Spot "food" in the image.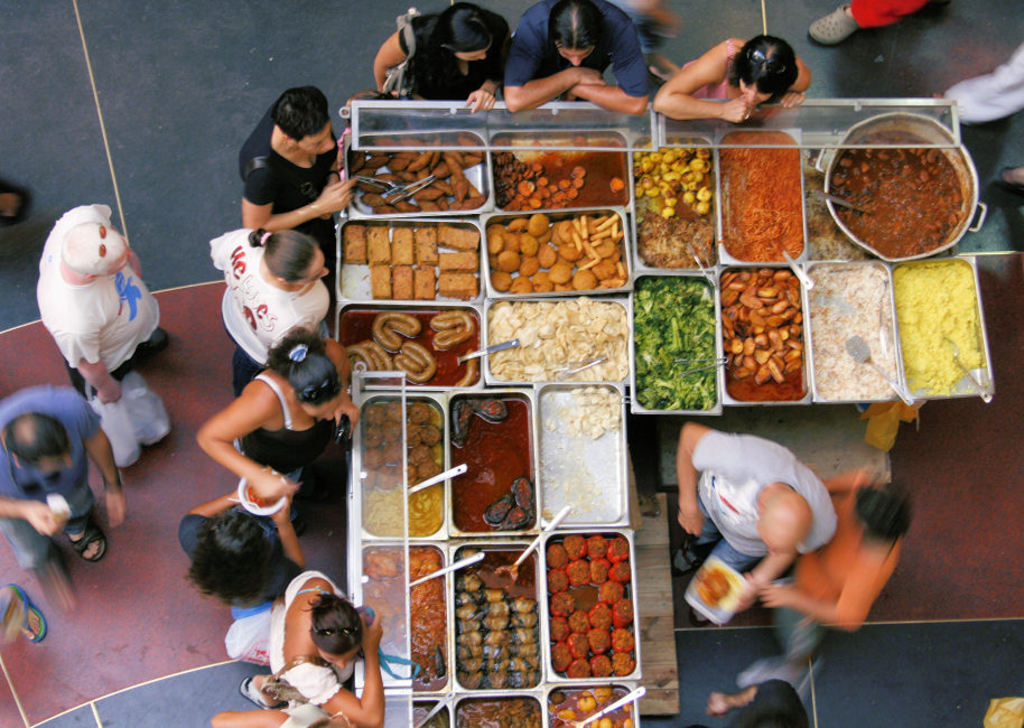
"food" found at 512, 473, 537, 514.
